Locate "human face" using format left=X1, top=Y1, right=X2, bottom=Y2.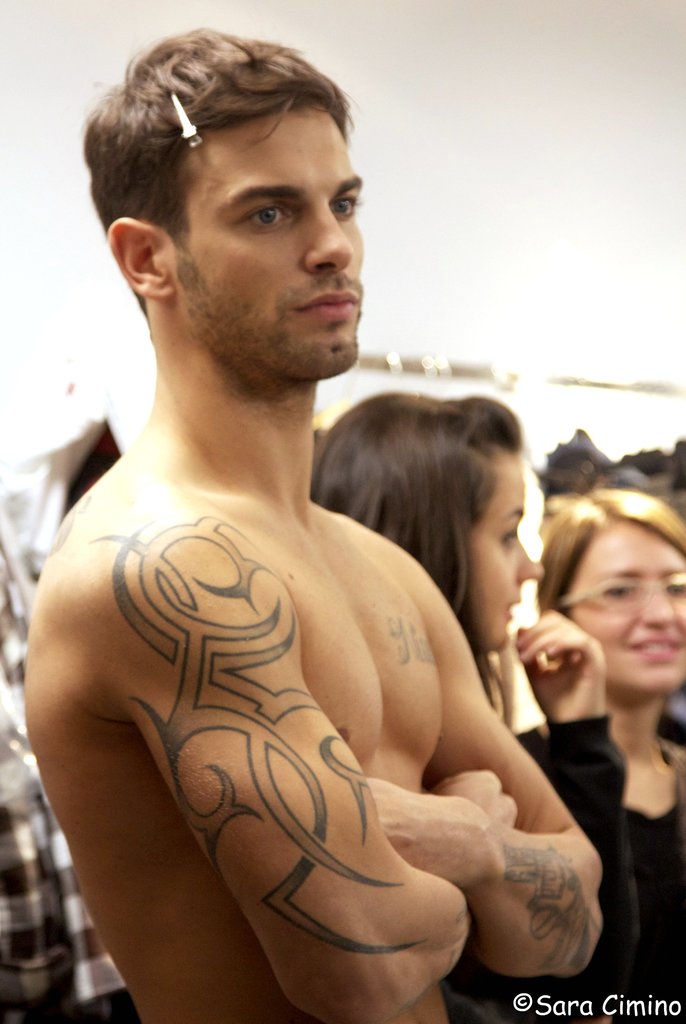
left=569, top=521, right=685, bottom=692.
